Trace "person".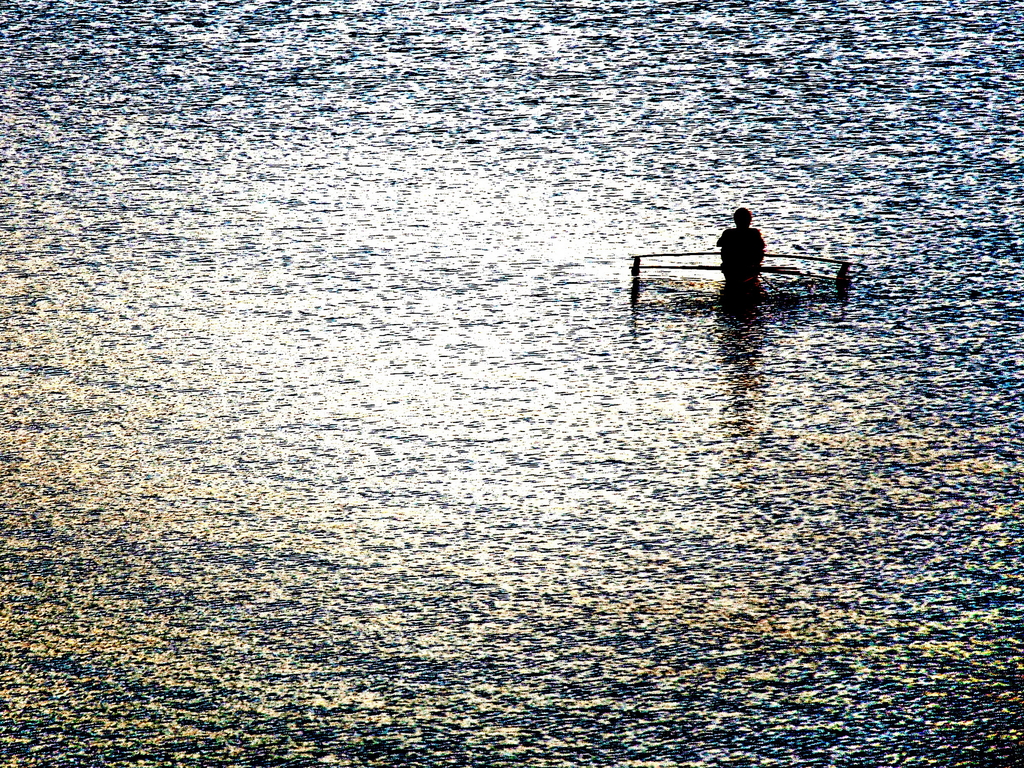
Traced to BBox(712, 206, 767, 305).
